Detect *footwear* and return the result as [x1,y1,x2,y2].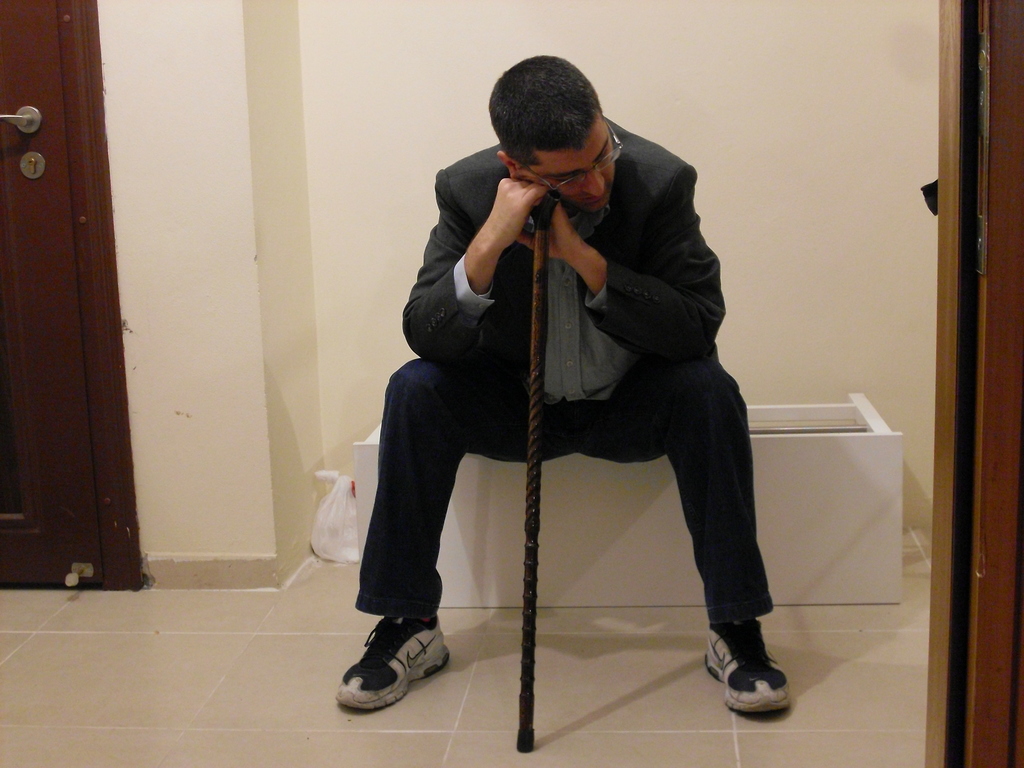
[702,616,792,712].
